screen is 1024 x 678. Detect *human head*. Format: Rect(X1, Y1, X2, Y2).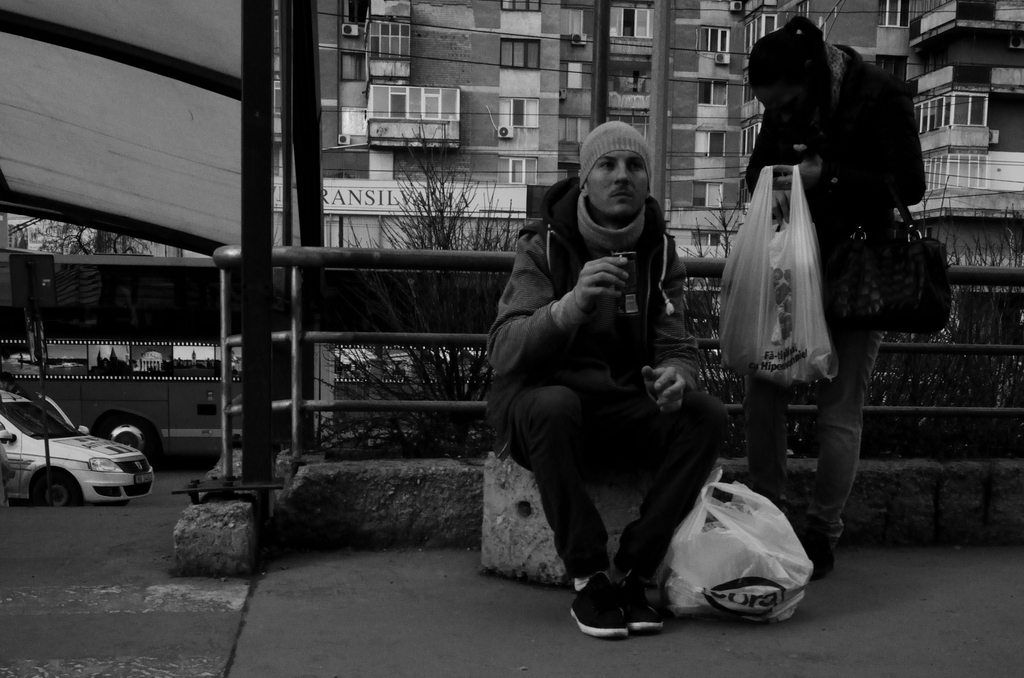
Rect(748, 15, 824, 129).
